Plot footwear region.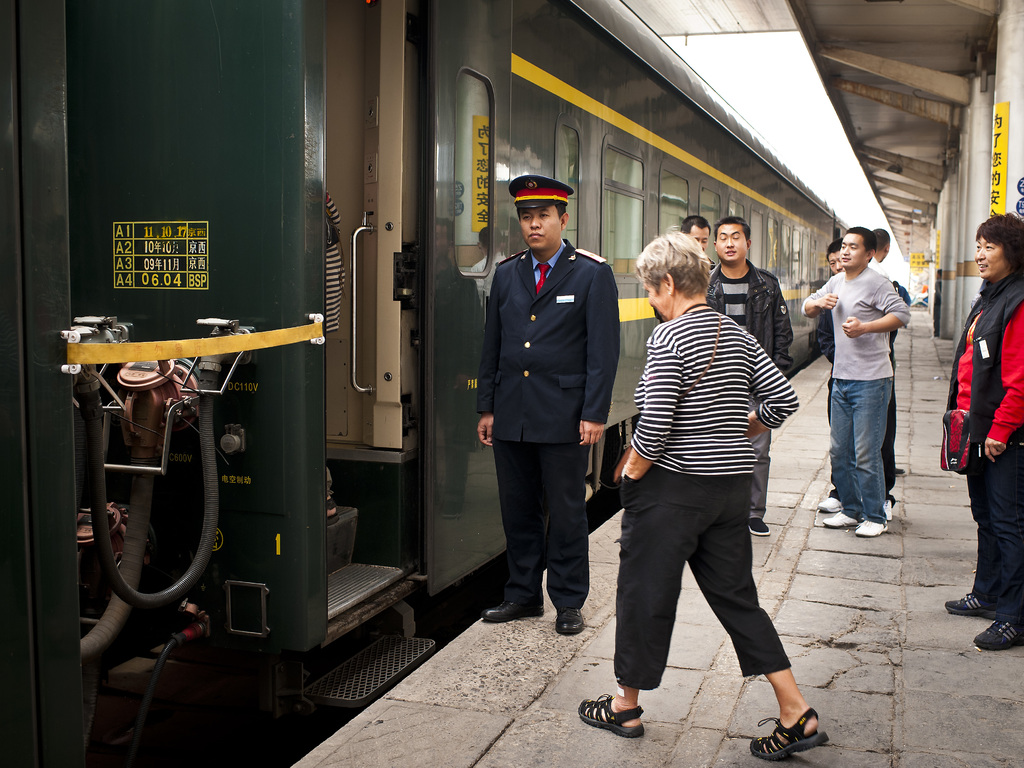
Plotted at 748:520:771:535.
